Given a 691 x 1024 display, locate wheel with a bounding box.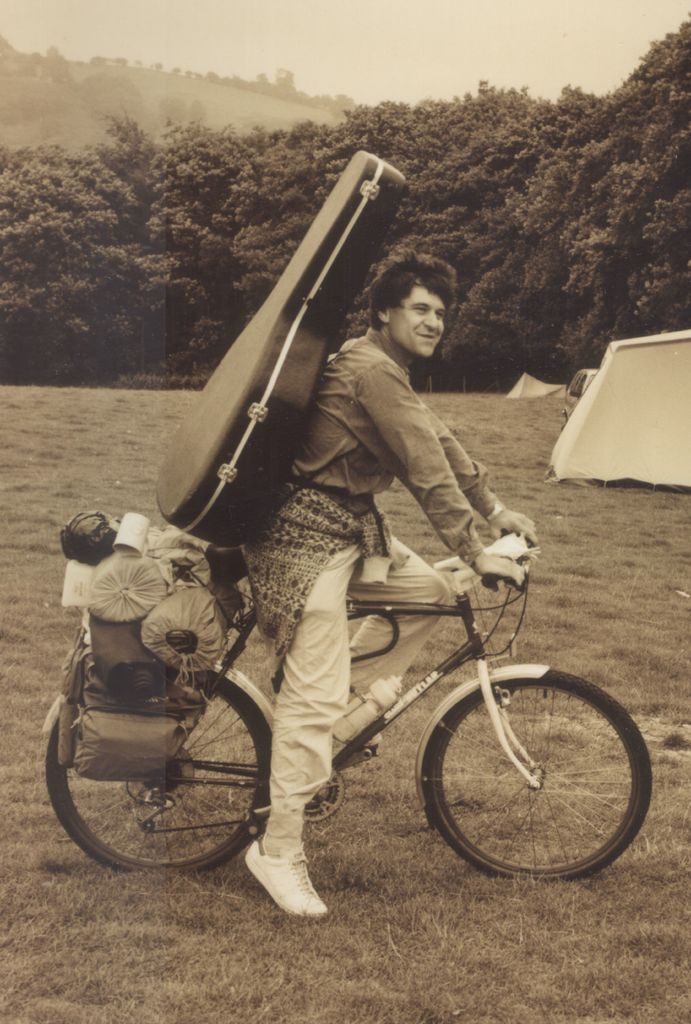
Located: locate(426, 666, 655, 886).
